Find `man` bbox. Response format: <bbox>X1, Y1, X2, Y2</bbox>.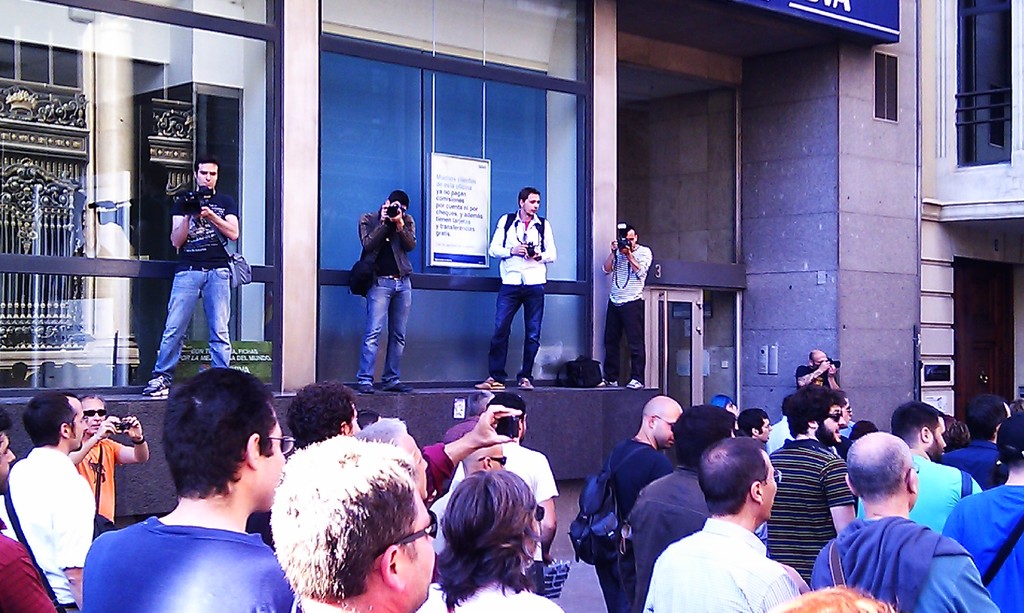
<bbox>762, 386, 856, 580</bbox>.
